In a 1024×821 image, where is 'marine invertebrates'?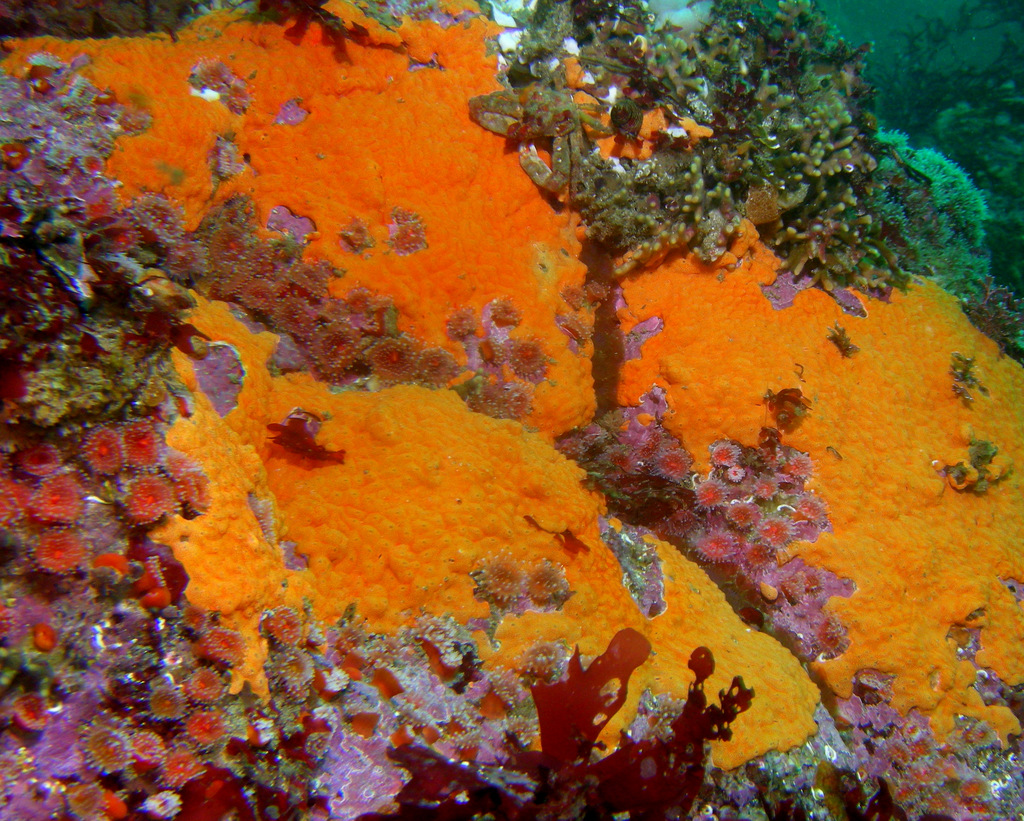
x1=280, y1=288, x2=319, y2=341.
